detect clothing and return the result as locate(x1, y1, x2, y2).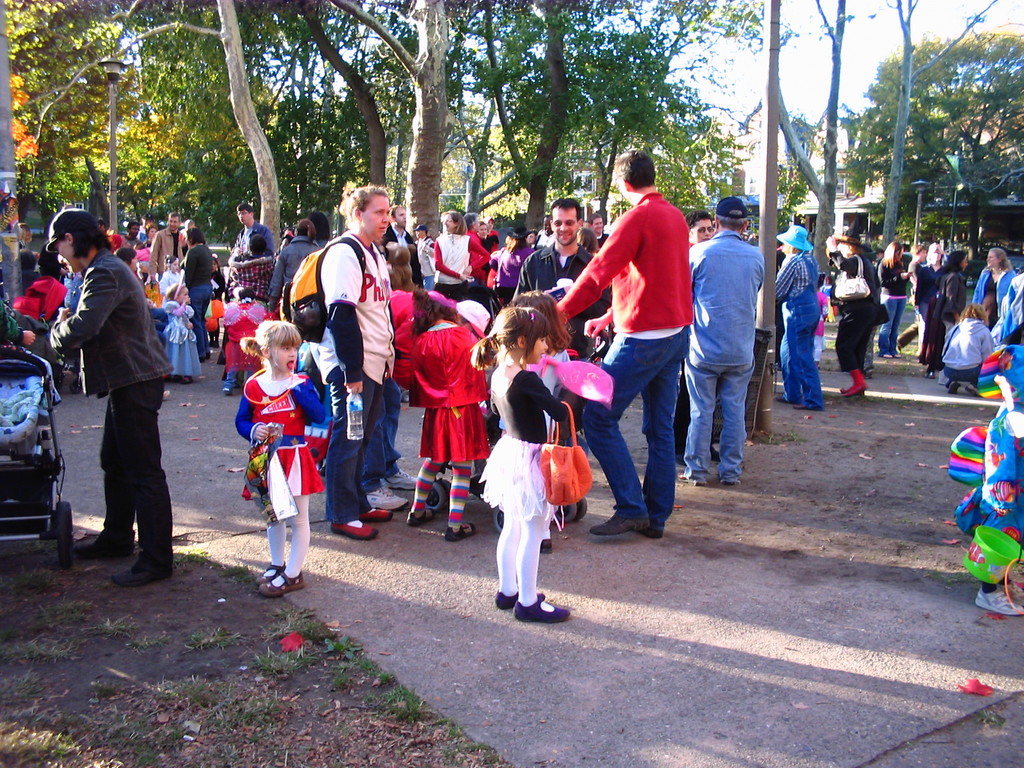
locate(916, 262, 936, 365).
